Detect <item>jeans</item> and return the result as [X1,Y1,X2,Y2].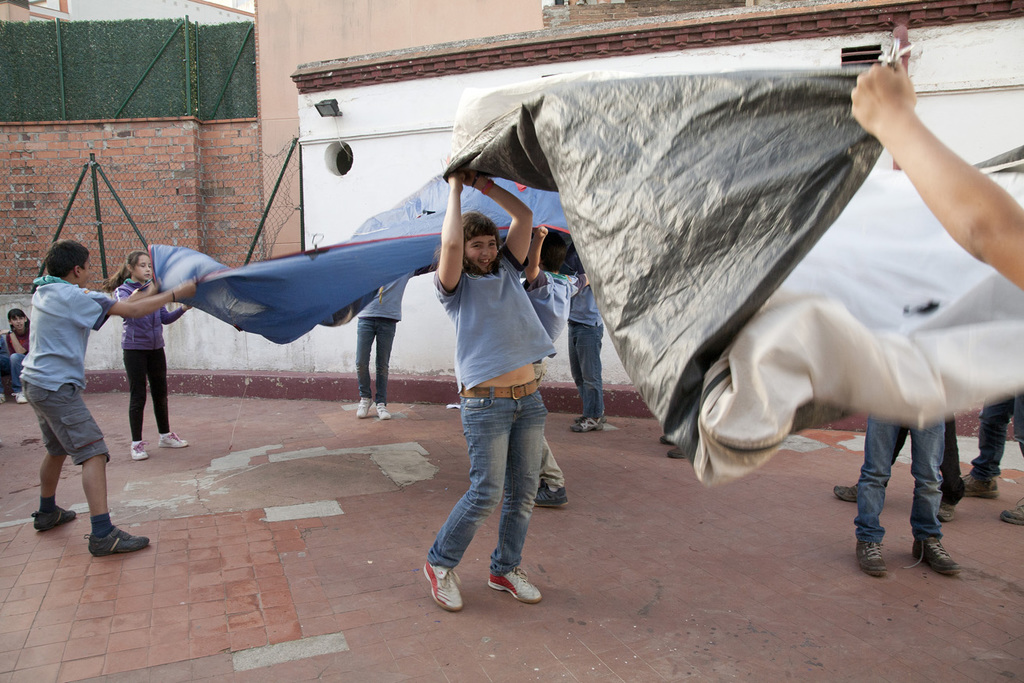
[356,317,398,400].
